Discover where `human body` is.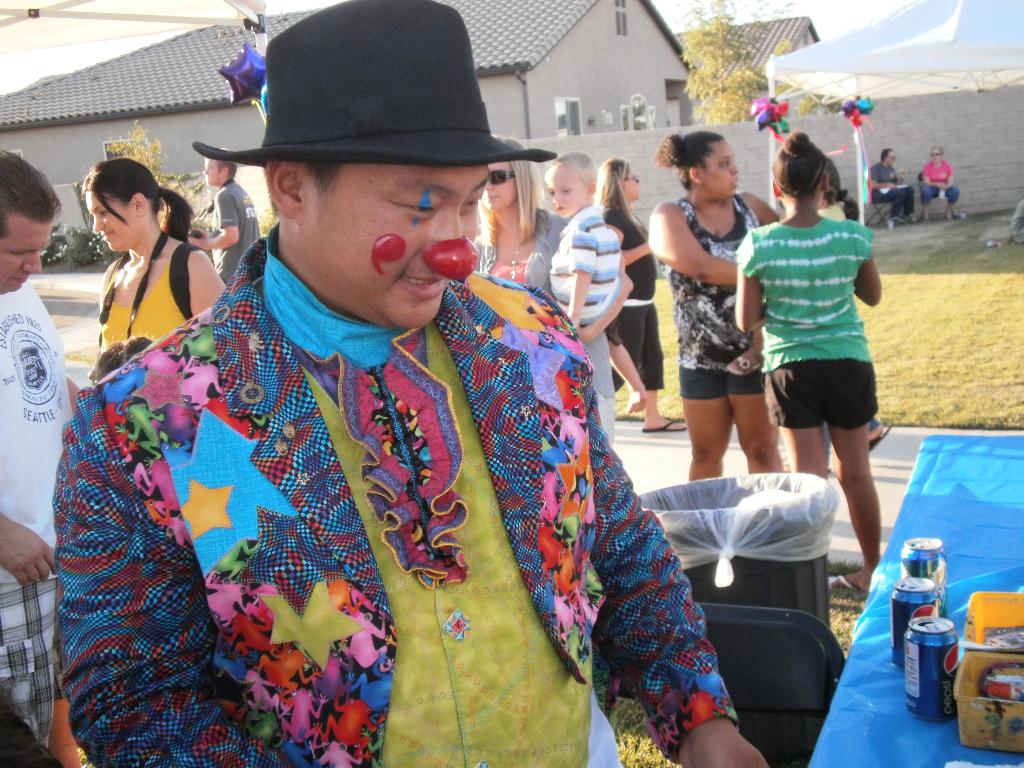
Discovered at 862 141 916 225.
